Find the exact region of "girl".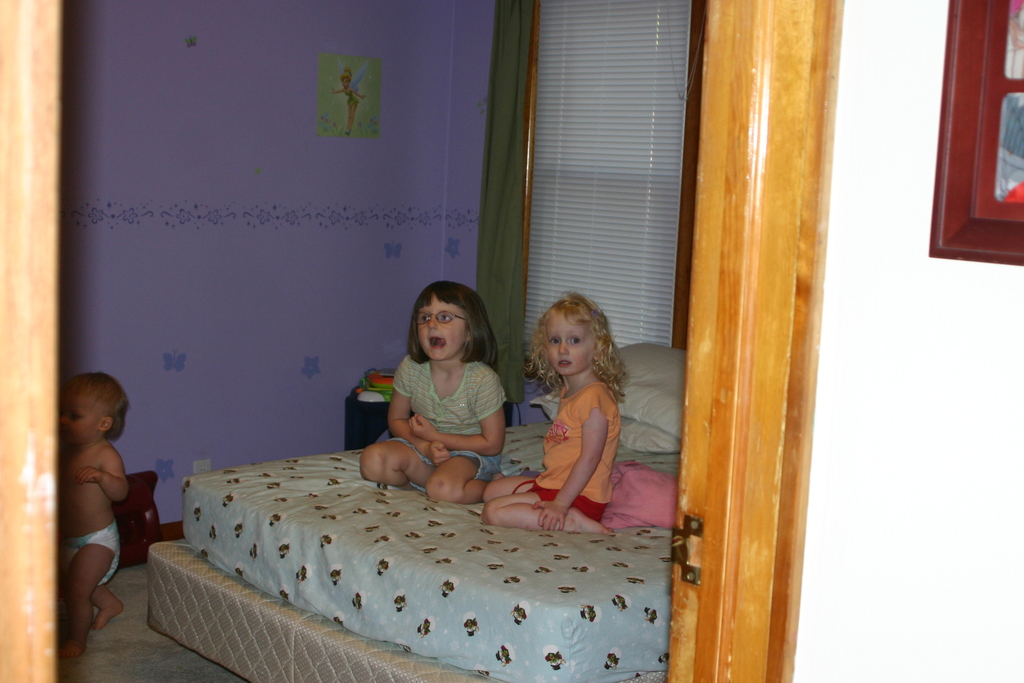
Exact region: left=474, top=295, right=624, bottom=540.
